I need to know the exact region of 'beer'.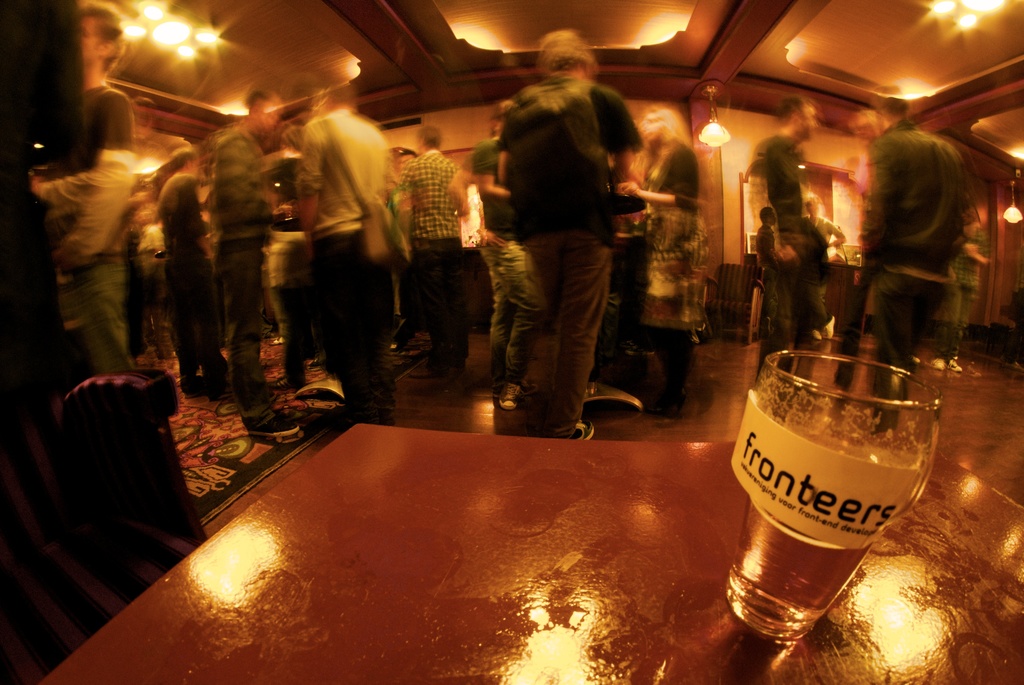
Region: rect(734, 429, 920, 633).
